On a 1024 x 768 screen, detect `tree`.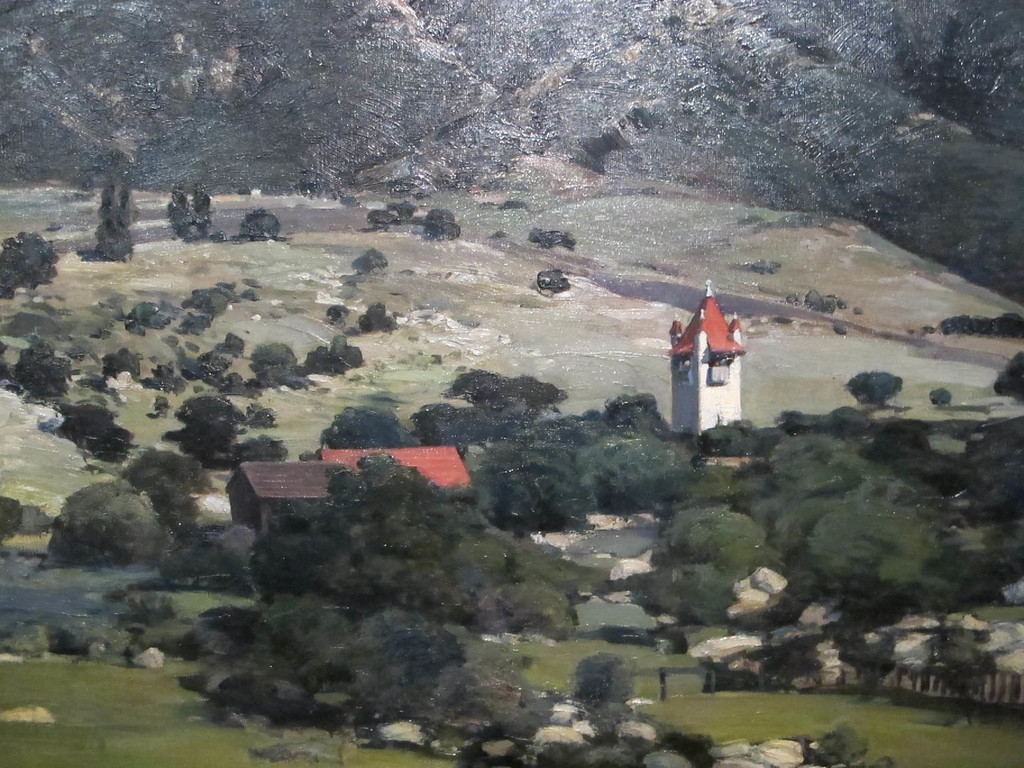
757:487:852:555.
